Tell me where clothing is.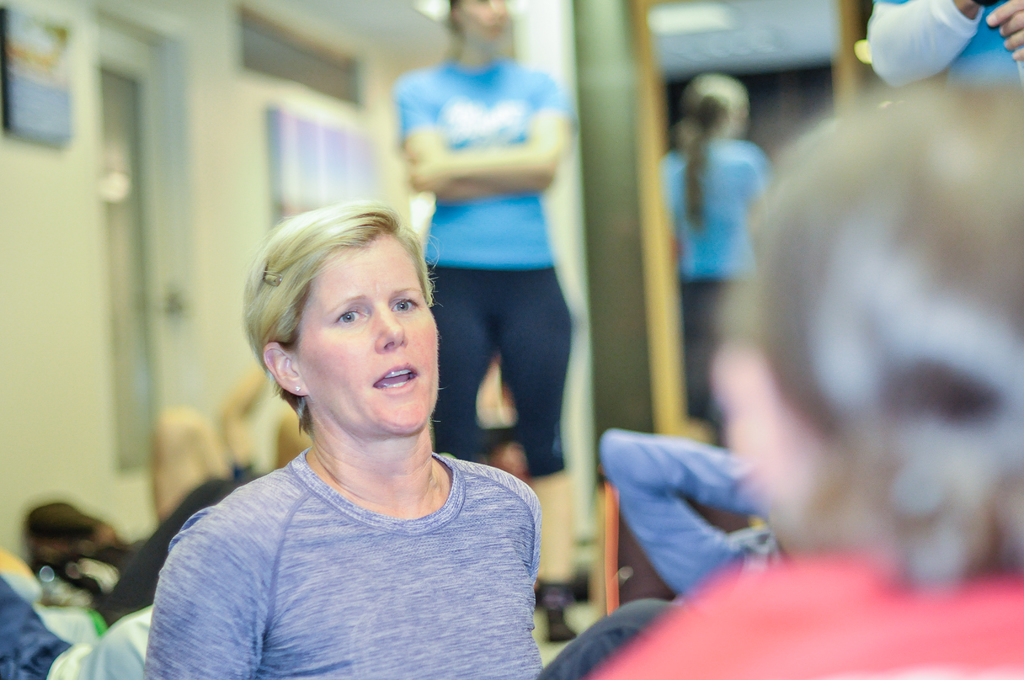
clothing is at rect(543, 432, 774, 679).
